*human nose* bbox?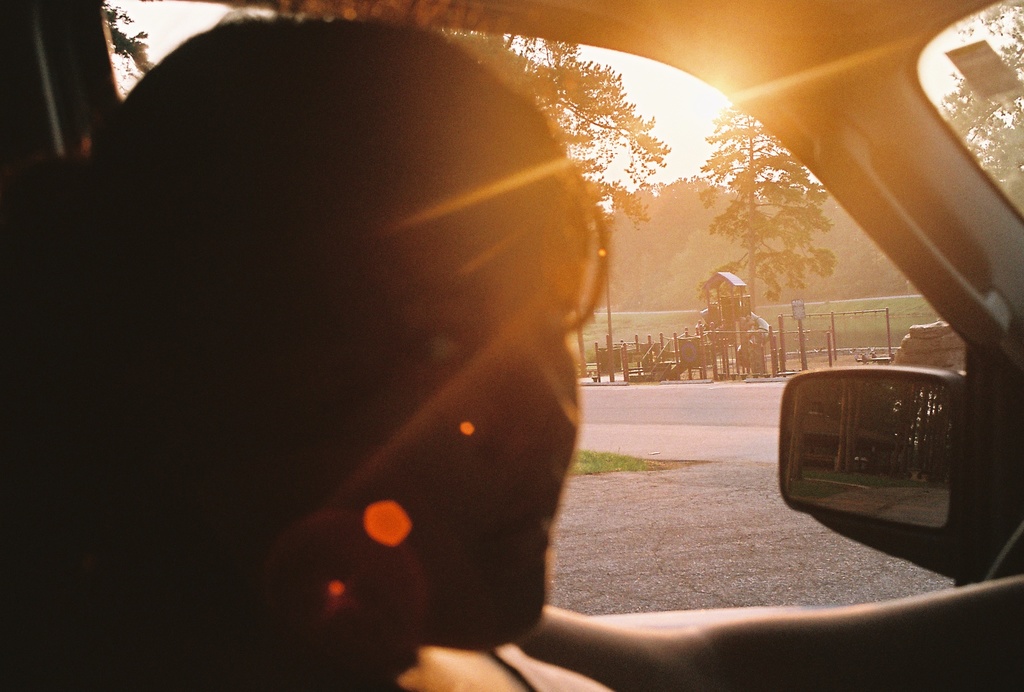
[485, 338, 579, 447]
